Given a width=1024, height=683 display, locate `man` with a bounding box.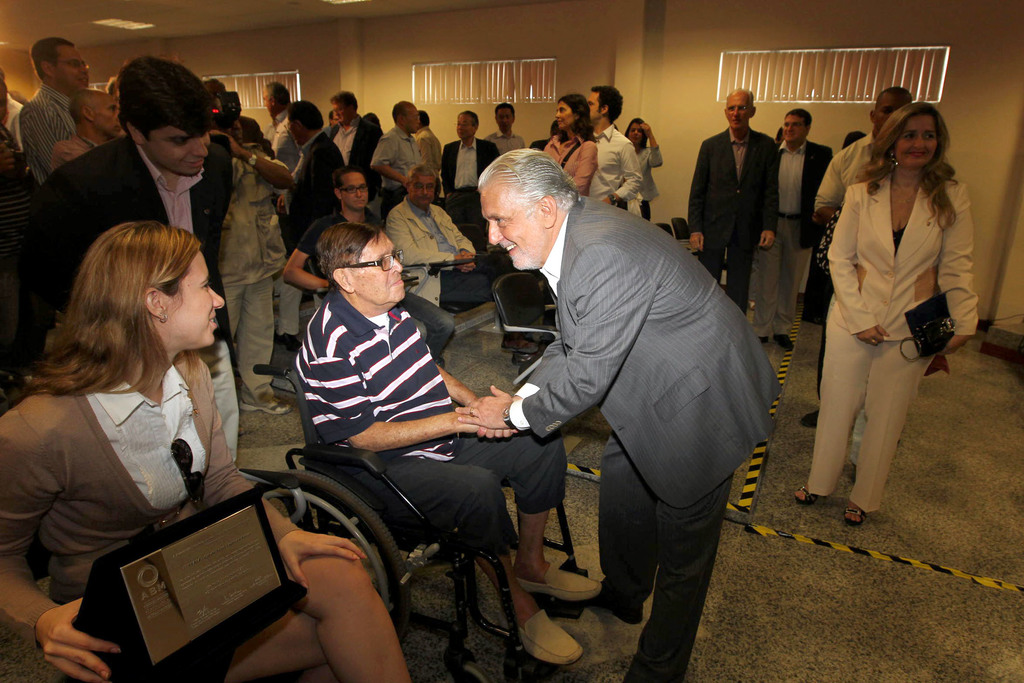
Located: pyautogui.locateOnScreen(289, 97, 350, 241).
